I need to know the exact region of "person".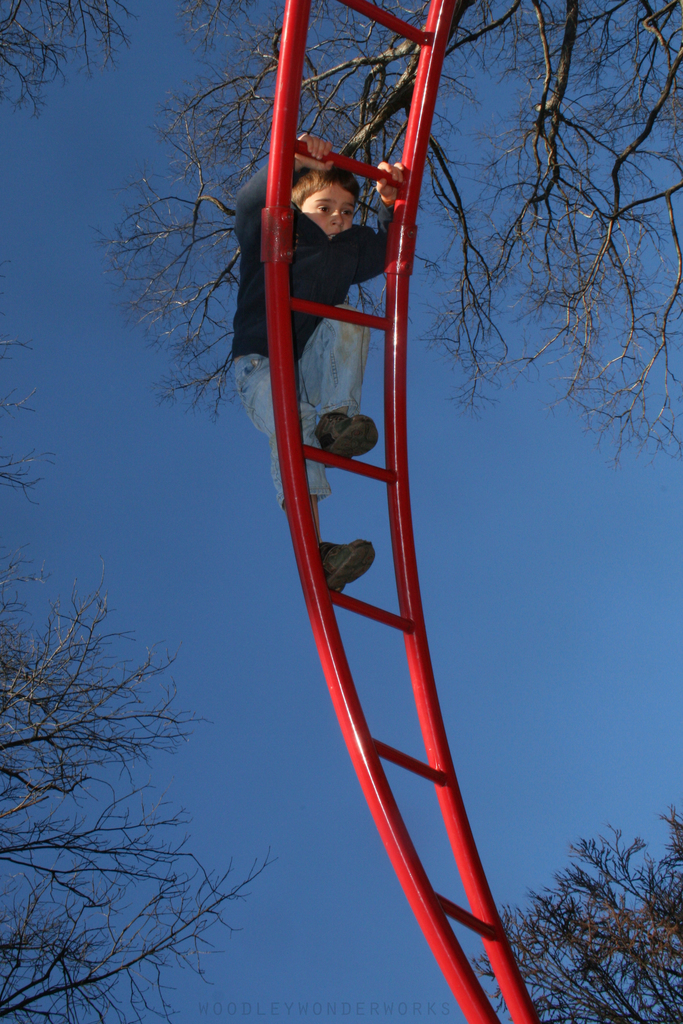
Region: <bbox>230, 130, 404, 591</bbox>.
